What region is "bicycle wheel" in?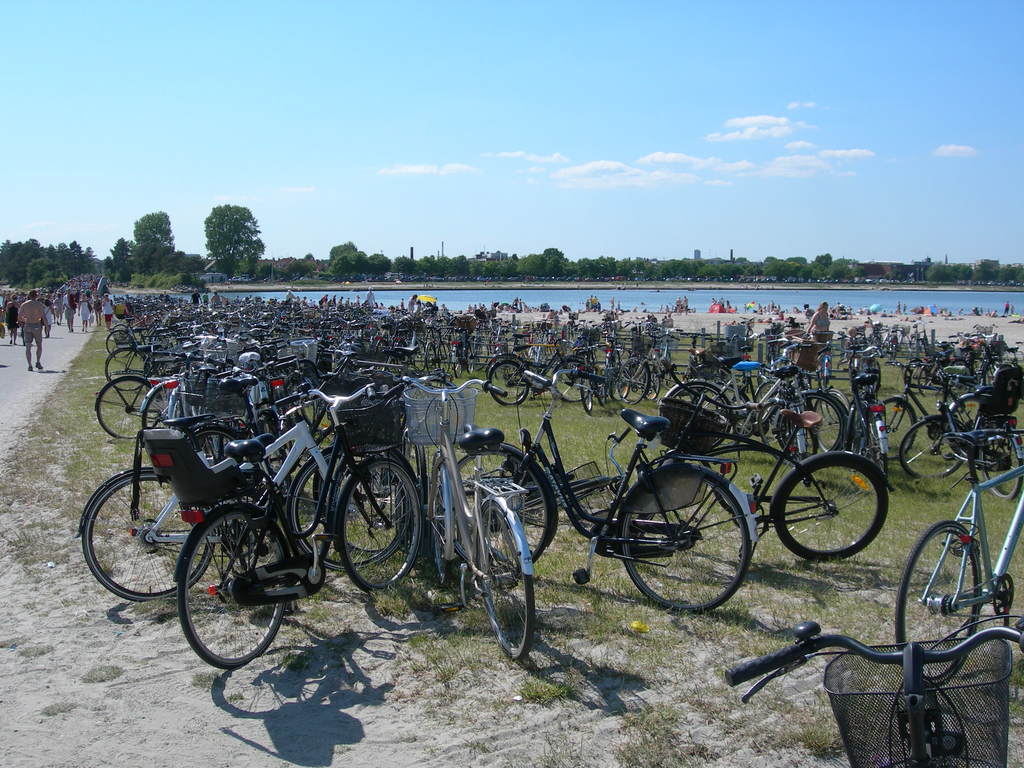
l=475, t=503, r=540, b=664.
